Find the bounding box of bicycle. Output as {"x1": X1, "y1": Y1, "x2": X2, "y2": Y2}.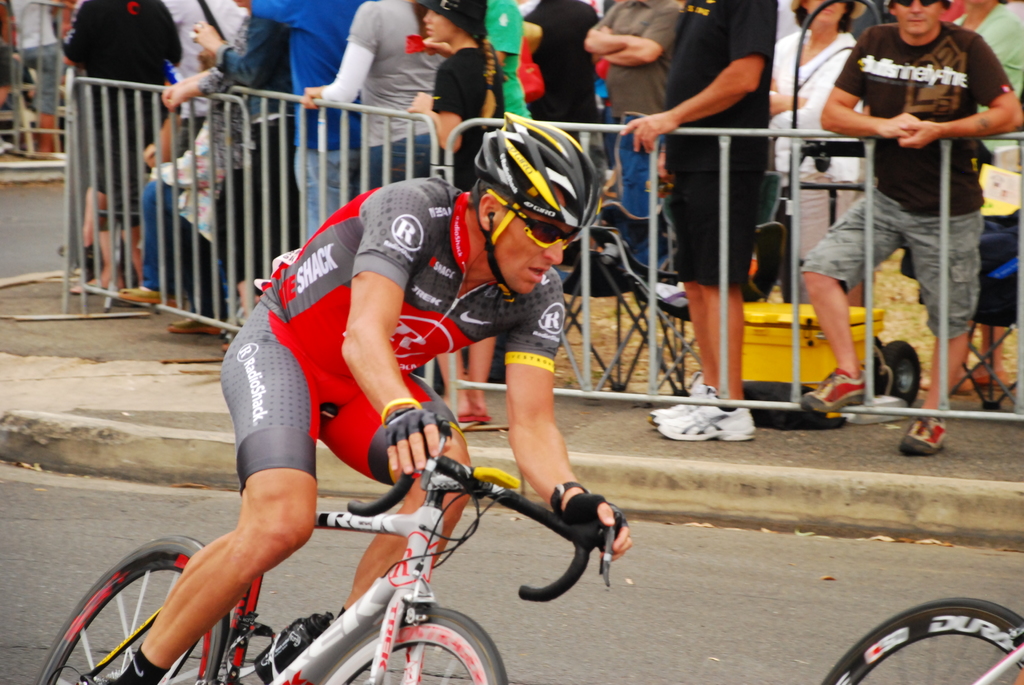
{"x1": 79, "y1": 423, "x2": 609, "y2": 680}.
